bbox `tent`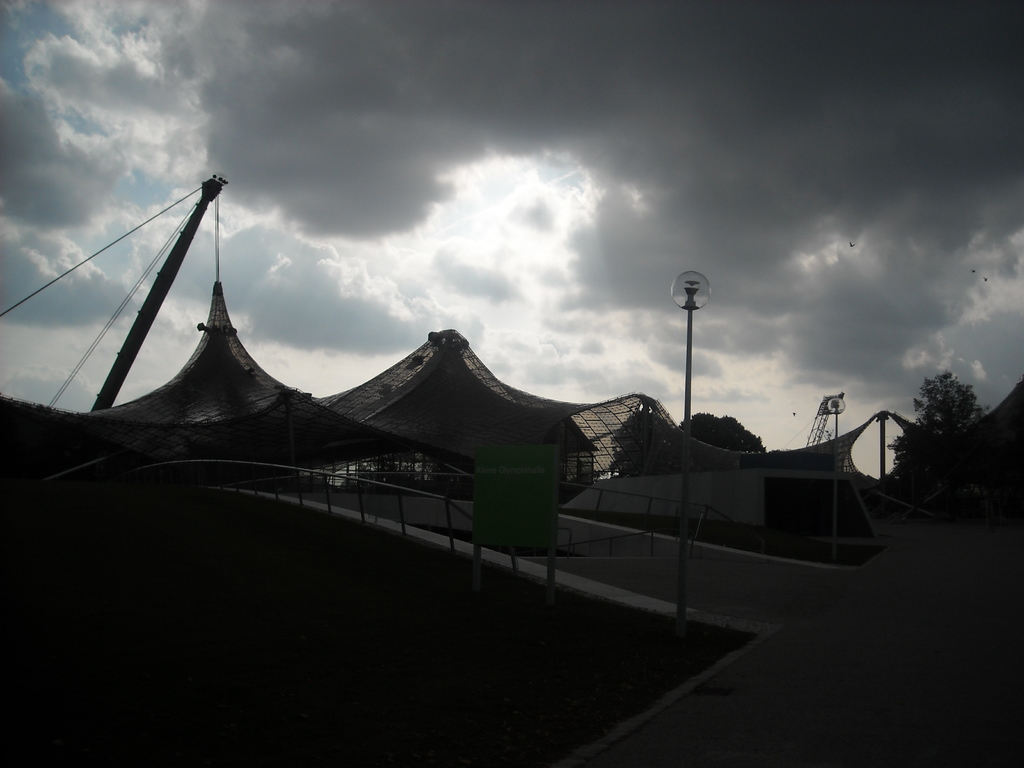
(318,316,687,516)
